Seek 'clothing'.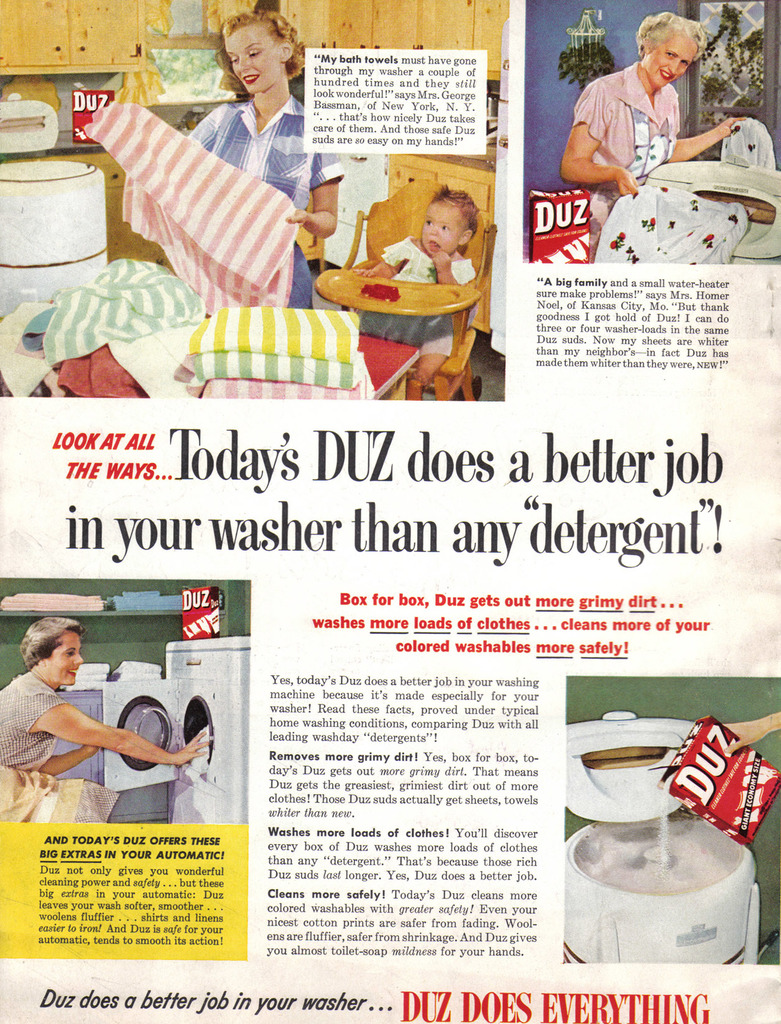
185:95:342:306.
